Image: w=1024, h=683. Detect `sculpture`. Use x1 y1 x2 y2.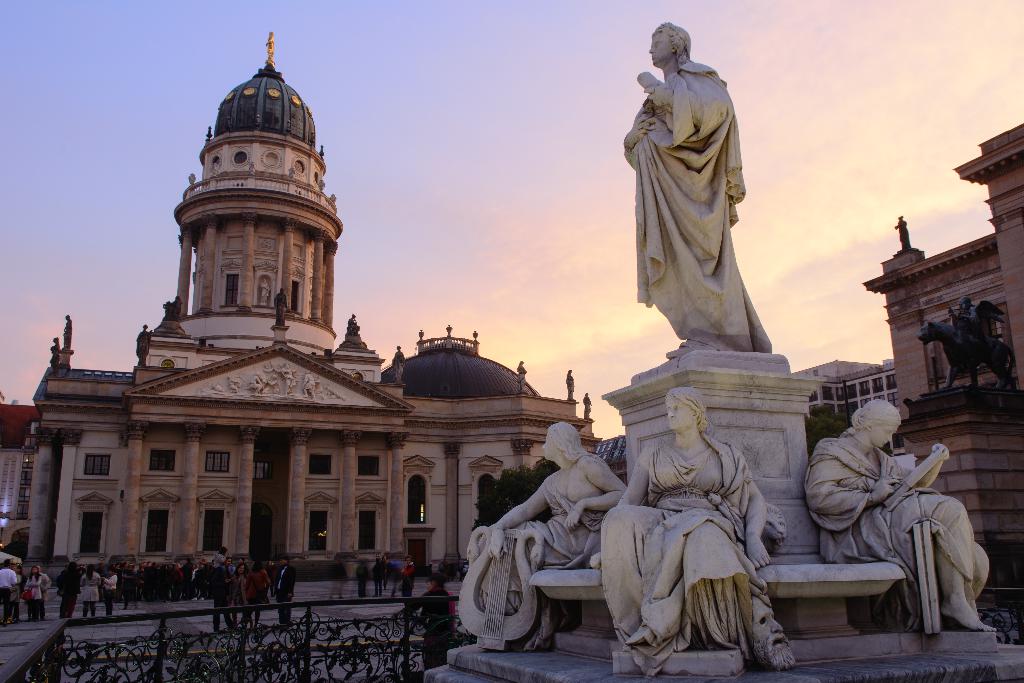
344 309 366 334.
